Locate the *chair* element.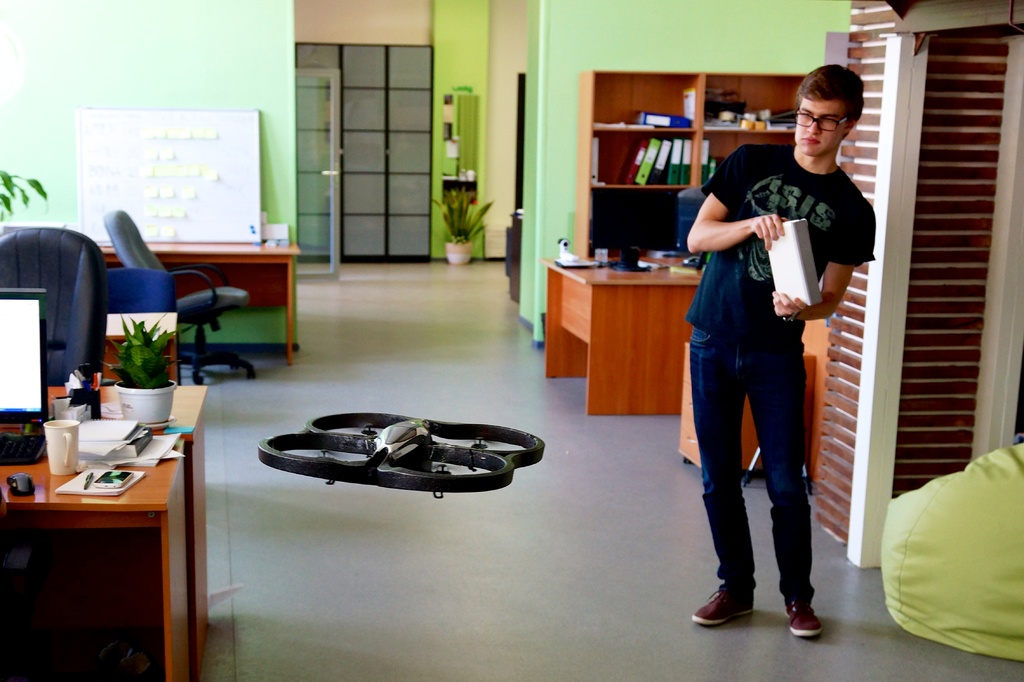
Element bbox: {"left": 102, "top": 208, "right": 257, "bottom": 389}.
